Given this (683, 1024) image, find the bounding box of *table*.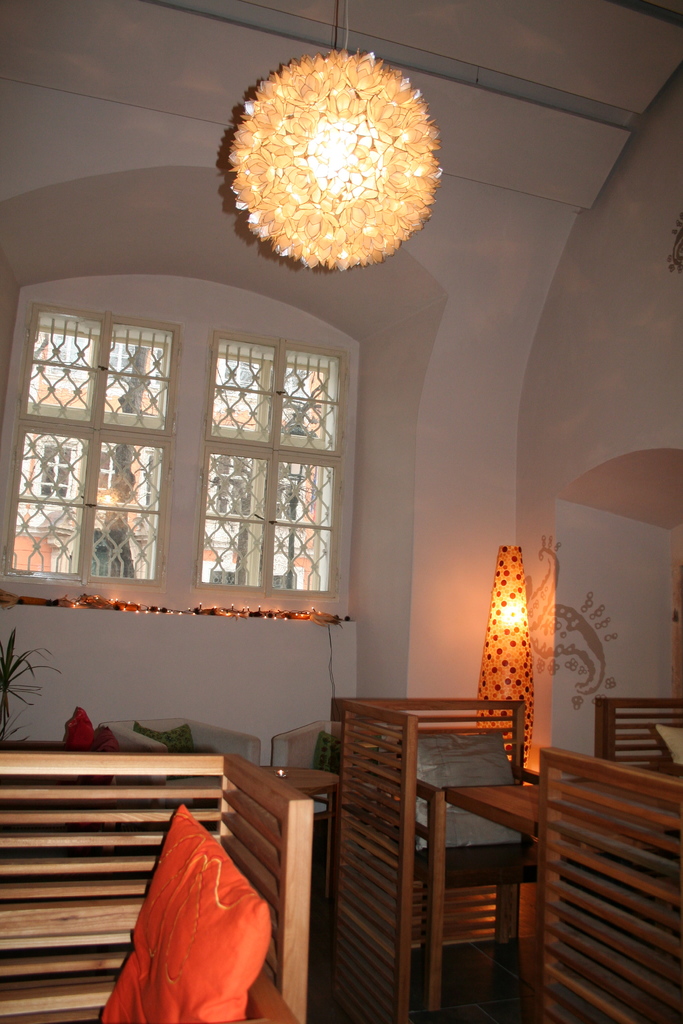
(left=262, top=759, right=339, bottom=906).
